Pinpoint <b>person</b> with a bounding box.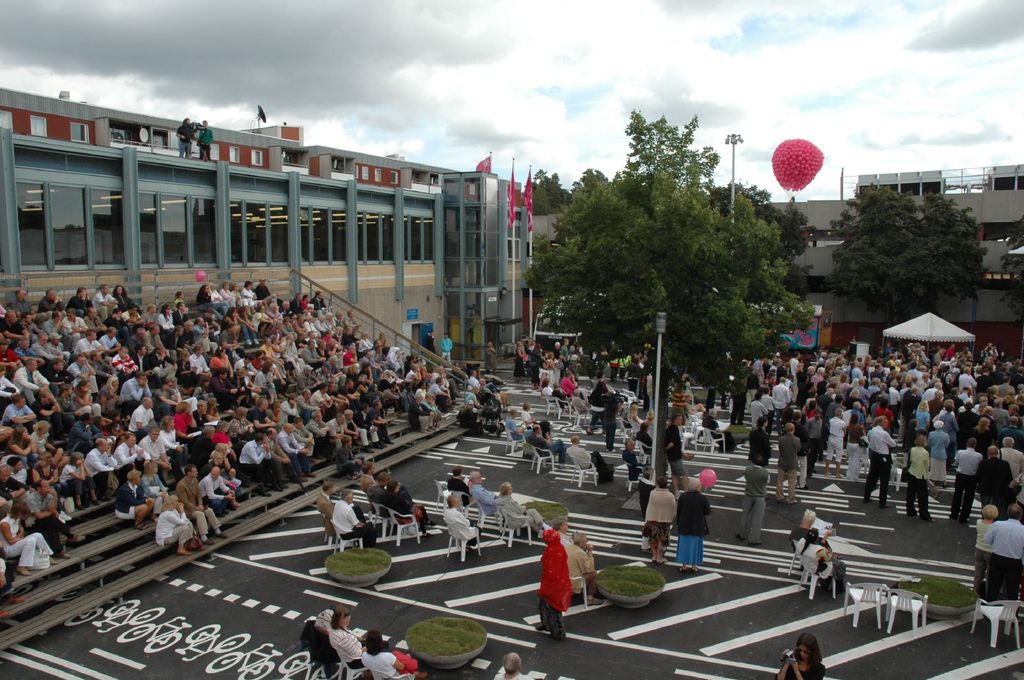
(left=333, top=492, right=372, bottom=544).
